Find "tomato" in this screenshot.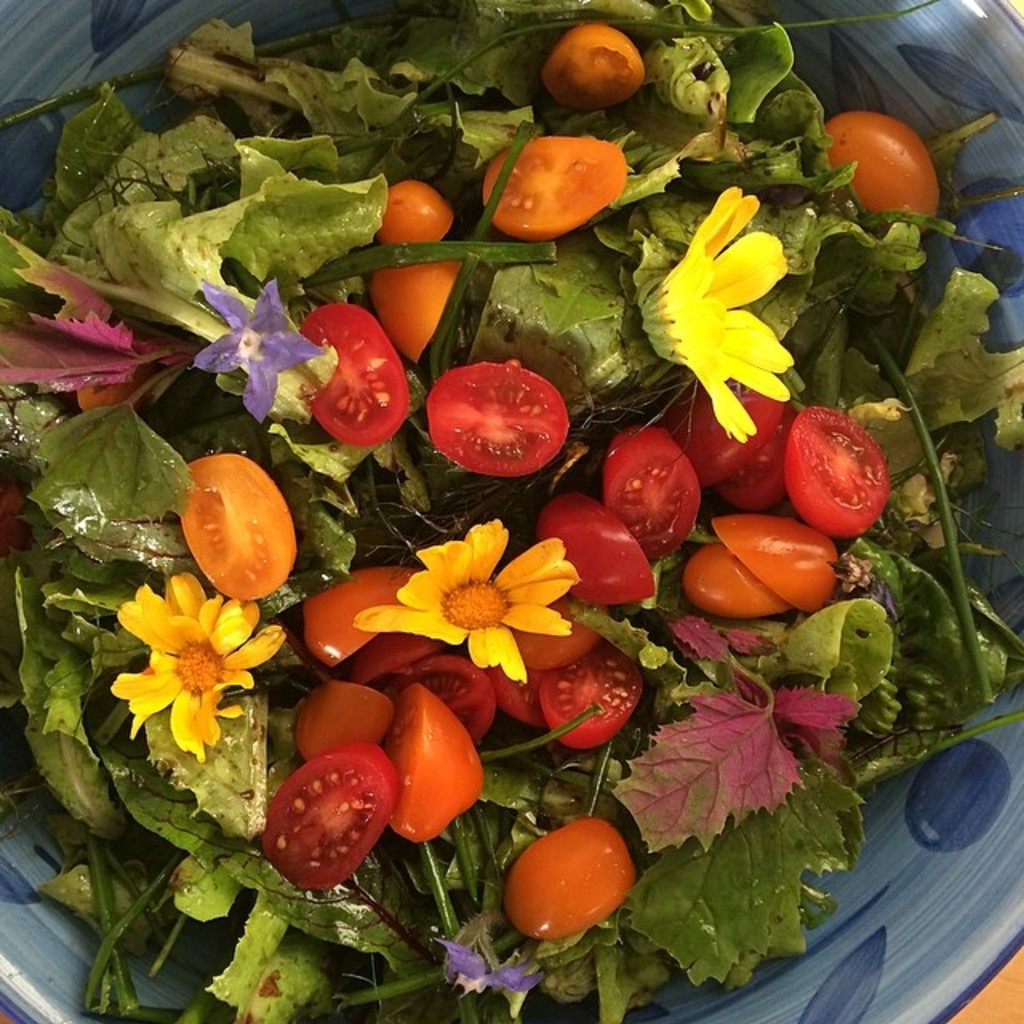
The bounding box for "tomato" is detection(261, 736, 403, 896).
